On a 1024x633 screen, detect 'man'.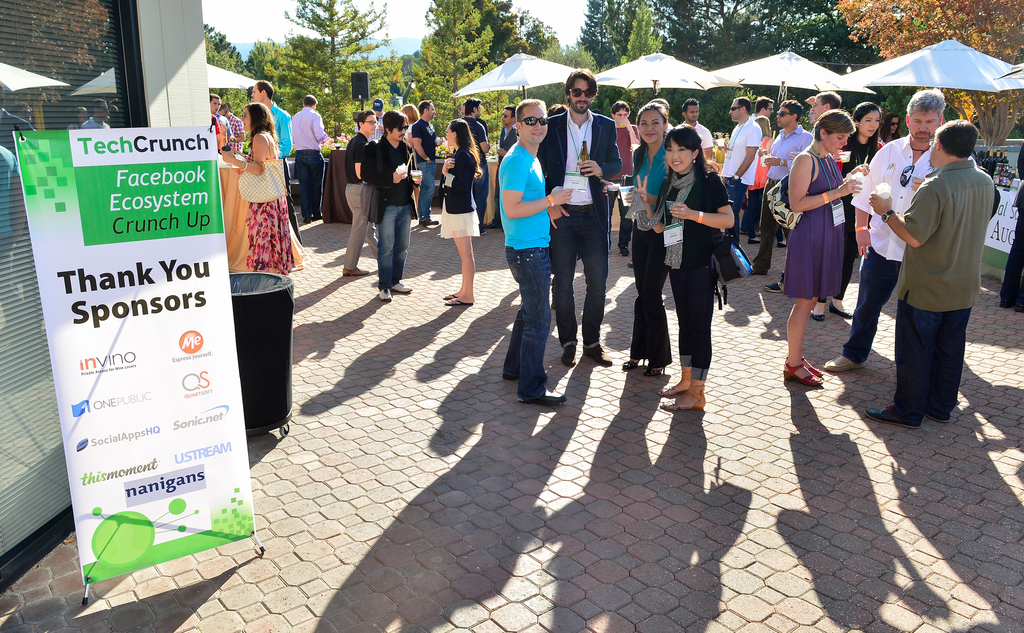
pyautogui.locateOnScreen(359, 107, 420, 302).
